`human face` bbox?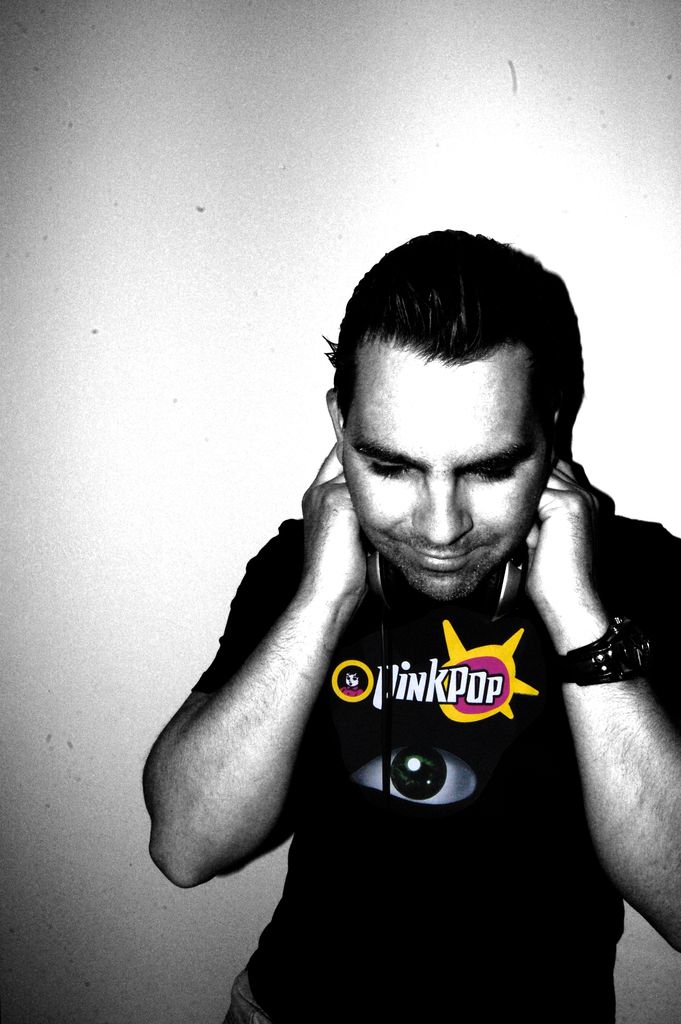
crop(338, 345, 539, 602)
